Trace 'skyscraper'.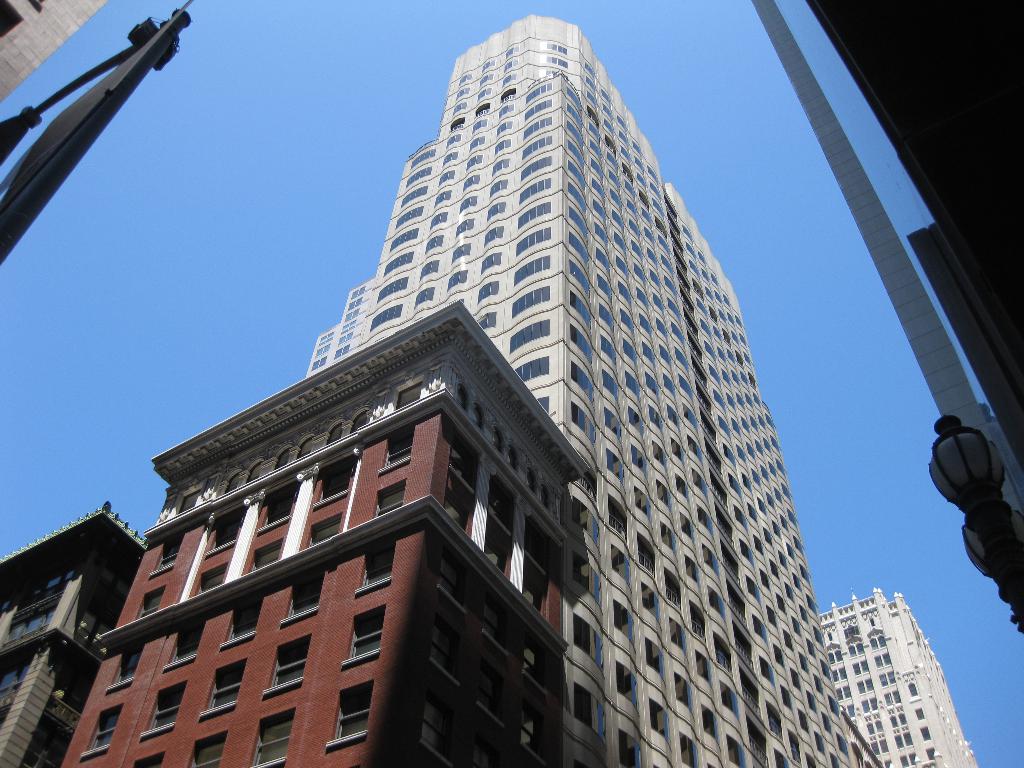
Traced to x1=300 y1=13 x2=856 y2=767.
